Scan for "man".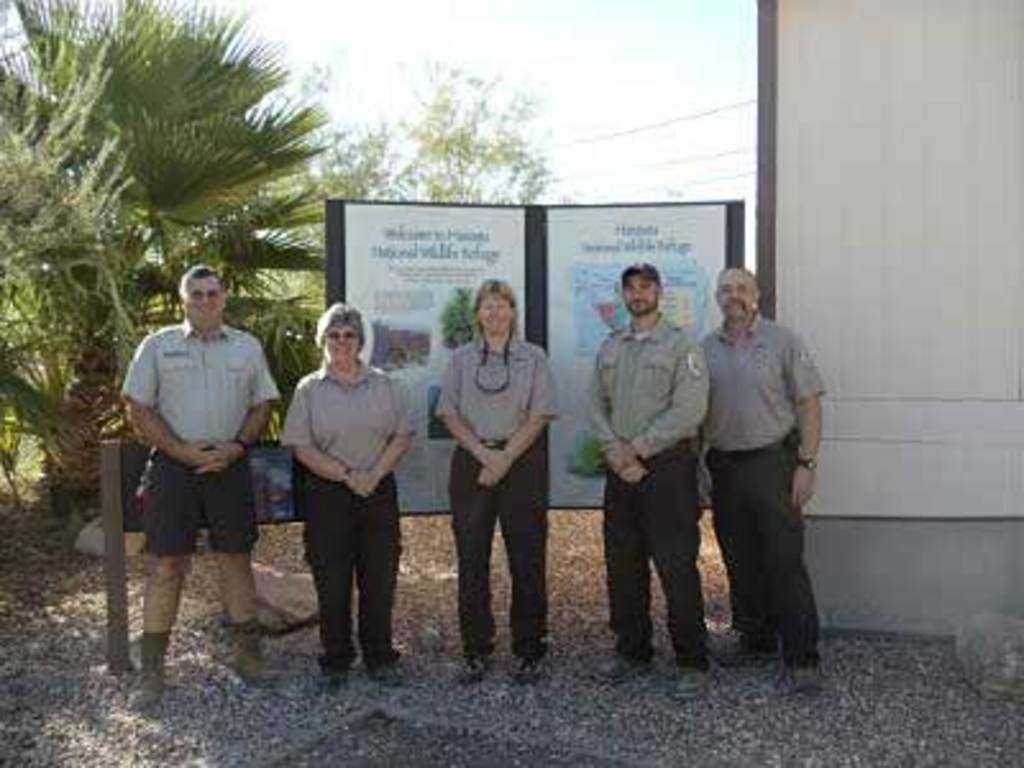
Scan result: 591, 261, 712, 696.
